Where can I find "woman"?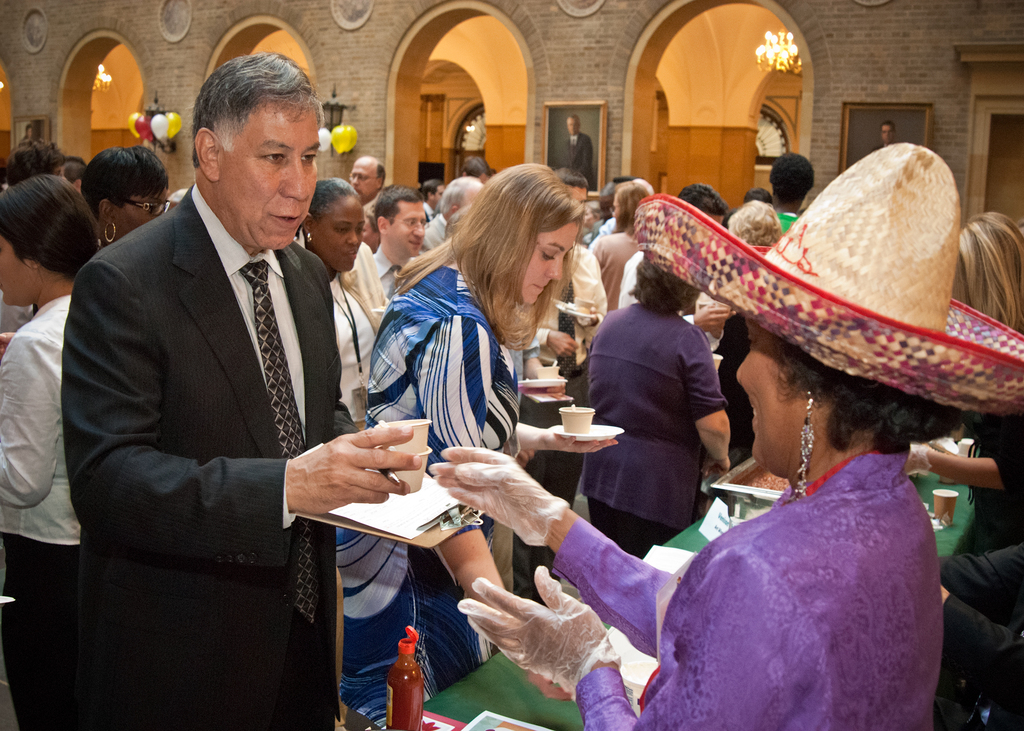
You can find it at box(437, 142, 1023, 730).
